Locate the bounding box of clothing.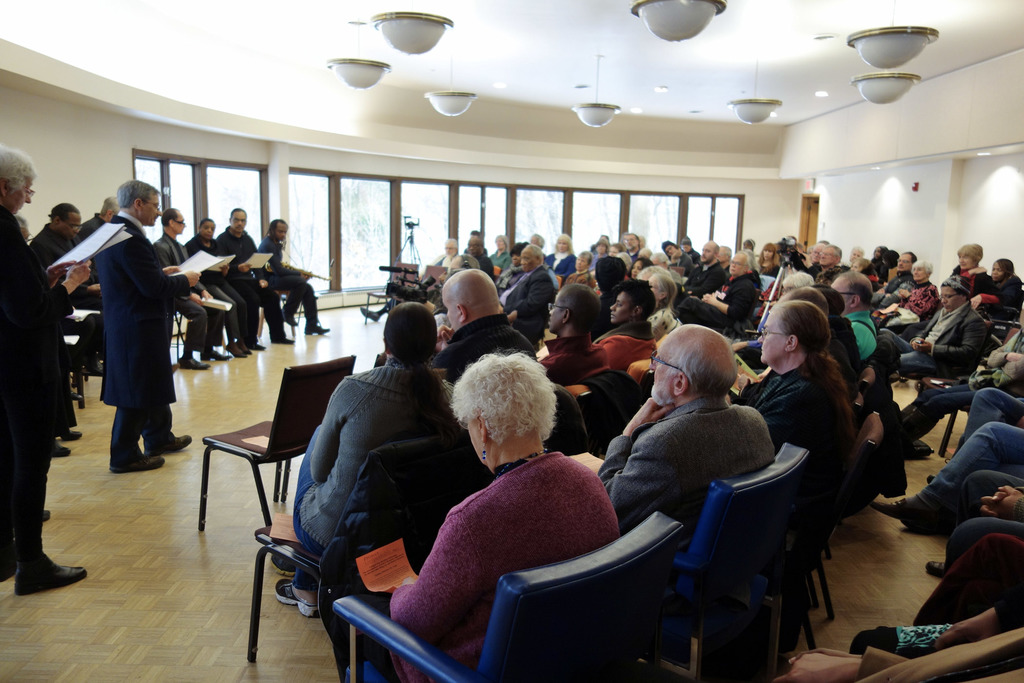
Bounding box: (0,201,72,562).
